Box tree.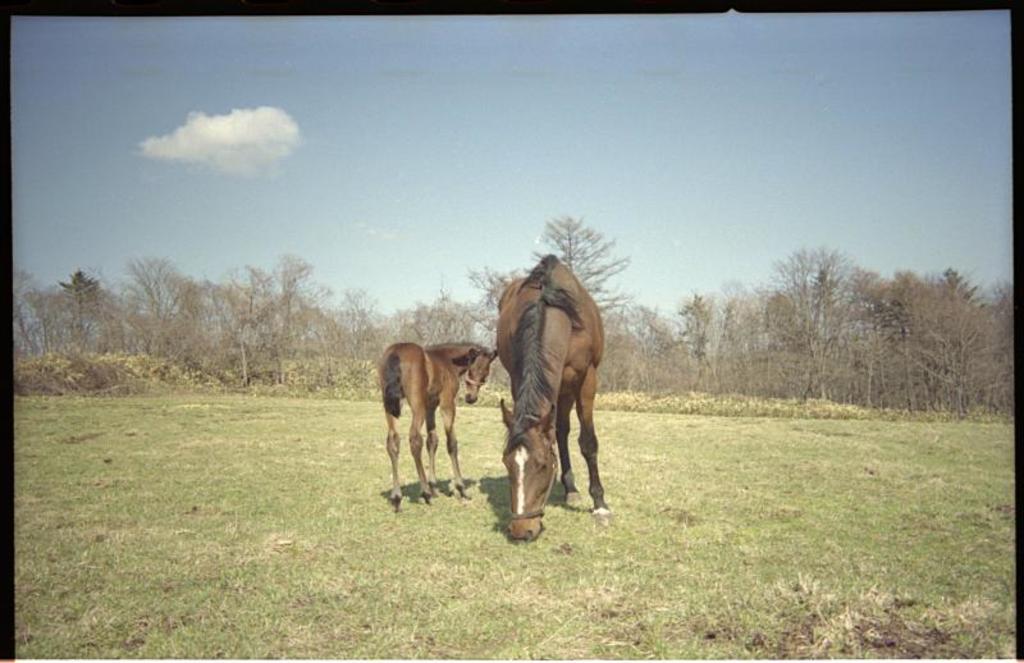
BBox(524, 212, 608, 283).
